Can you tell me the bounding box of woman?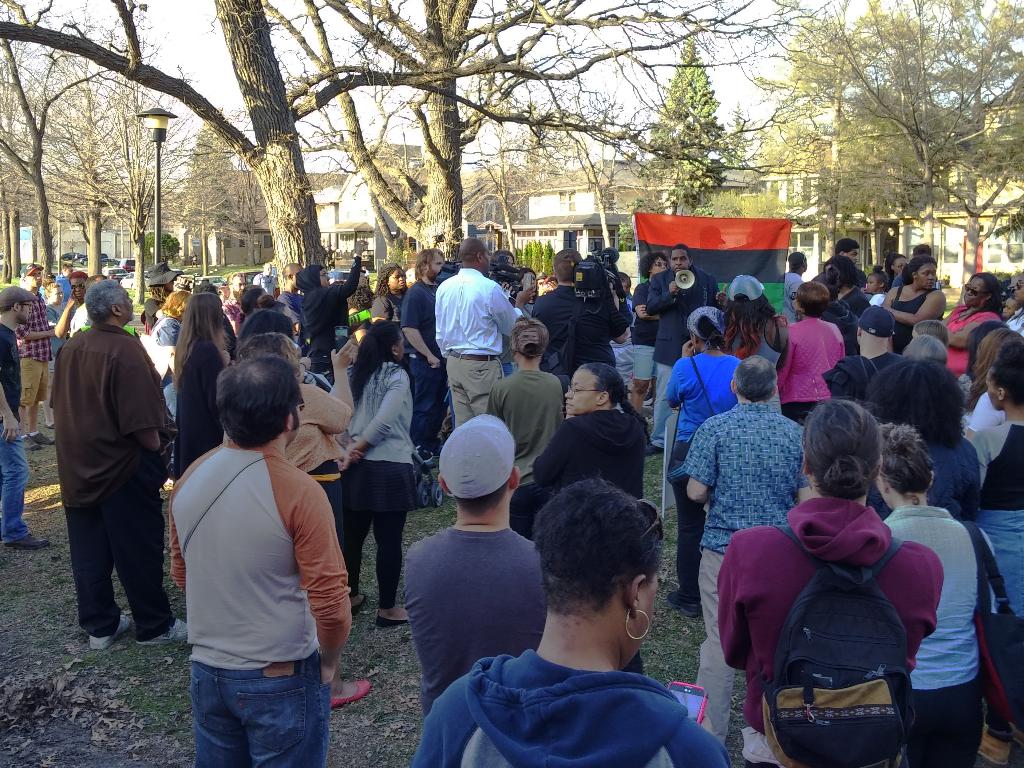
{"left": 243, "top": 327, "right": 355, "bottom": 523}.
